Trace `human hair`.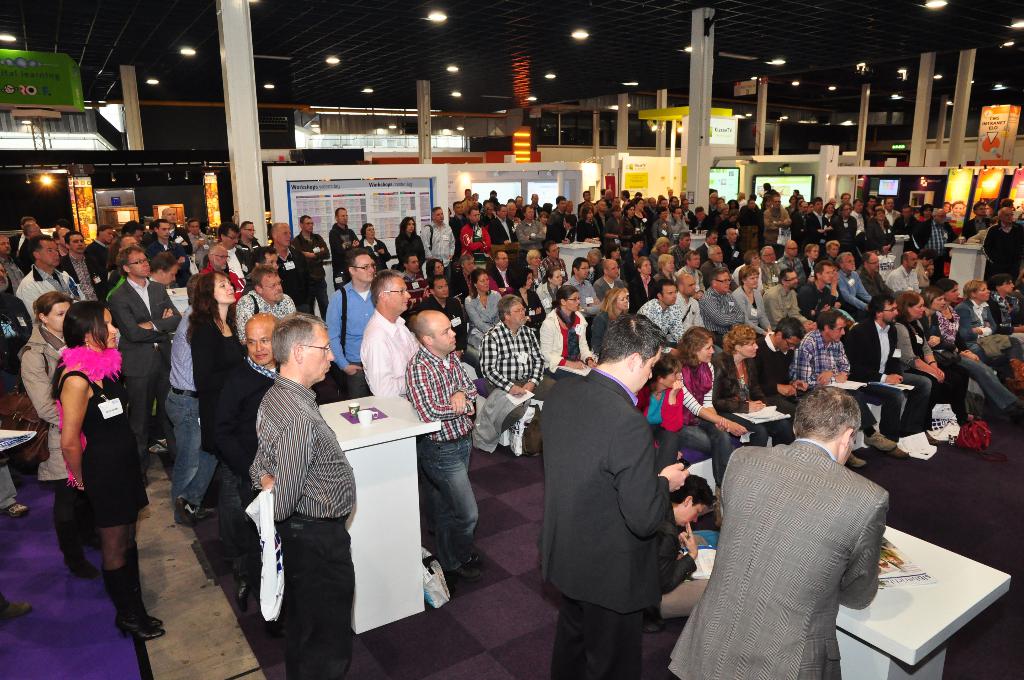
Traced to {"x1": 272, "y1": 312, "x2": 328, "y2": 363}.
